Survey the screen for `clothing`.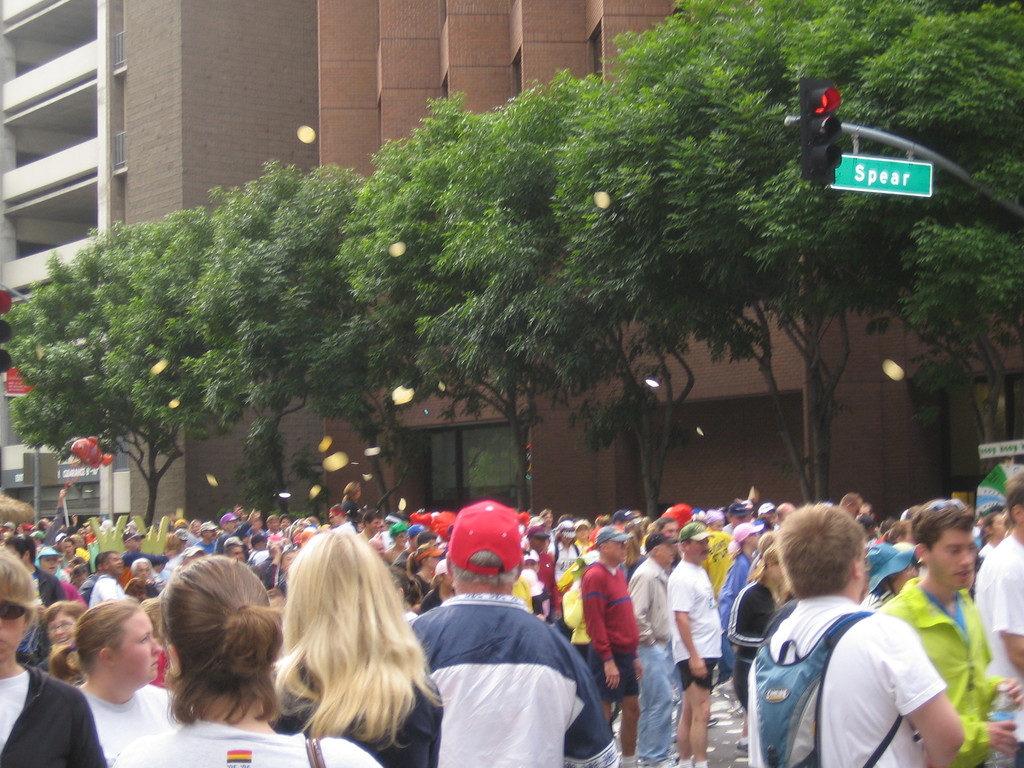
Survey found: [667,550,730,698].
